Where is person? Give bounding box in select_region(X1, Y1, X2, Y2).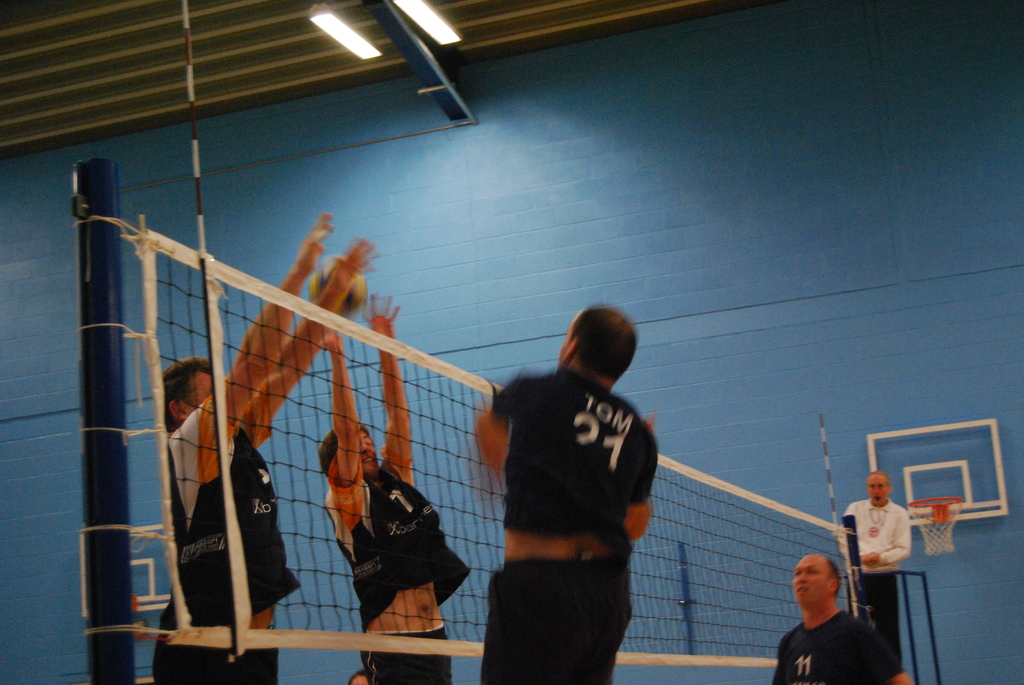
select_region(312, 280, 465, 684).
